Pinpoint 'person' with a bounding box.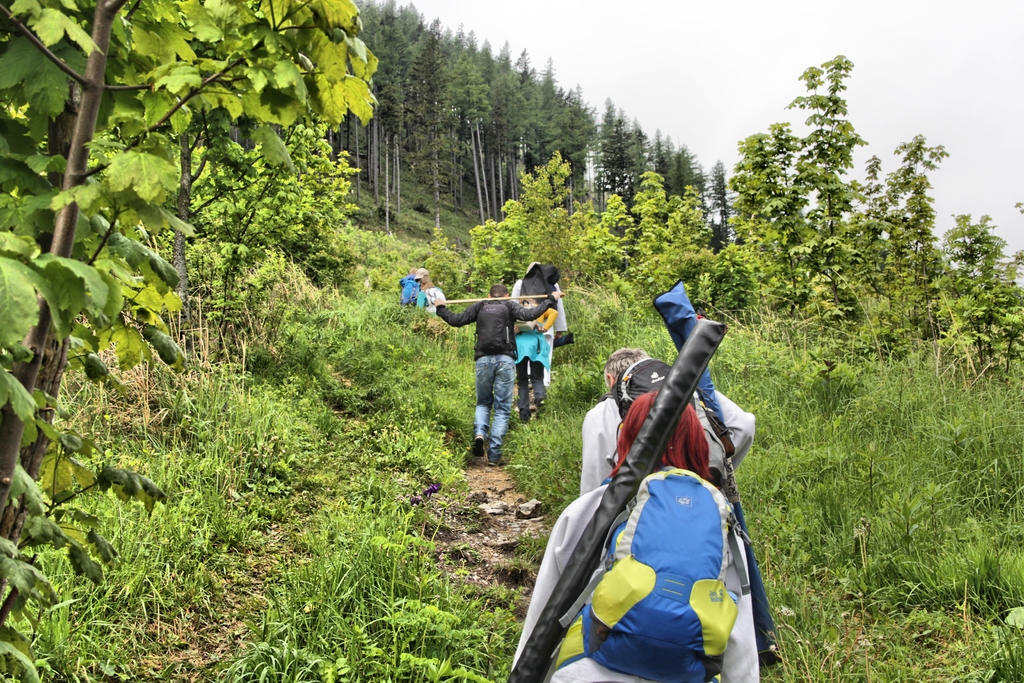
x1=505, y1=260, x2=570, y2=420.
